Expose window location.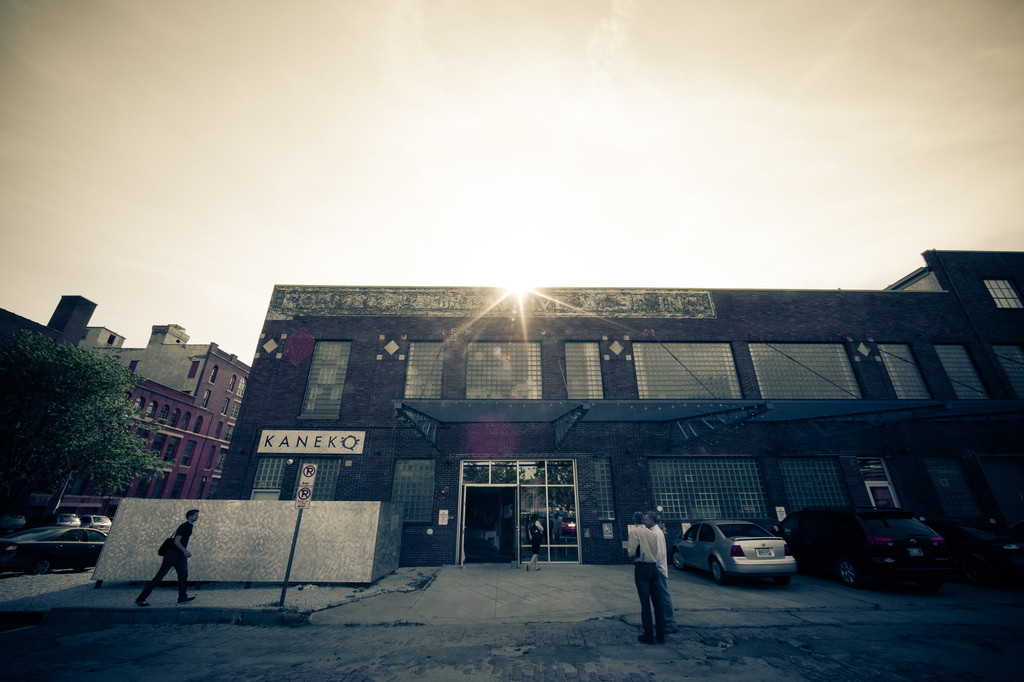
Exposed at [x1=284, y1=343, x2=350, y2=424].
